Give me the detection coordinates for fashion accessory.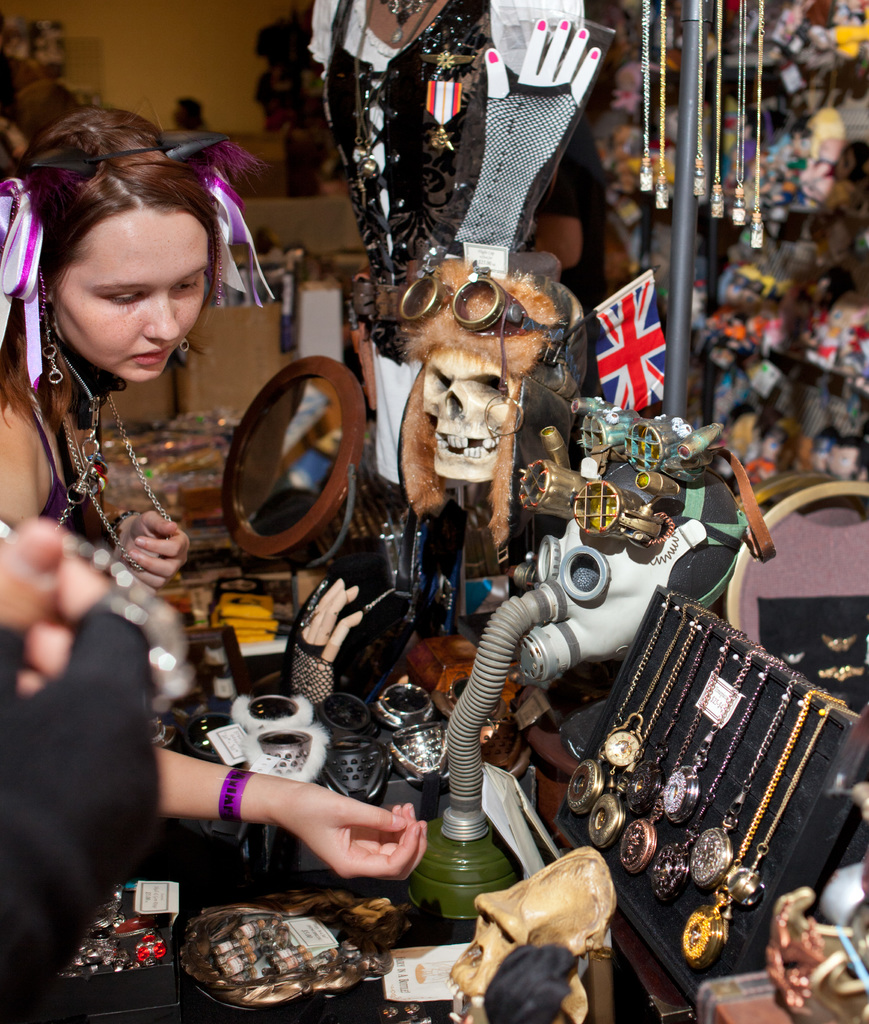
left=573, top=395, right=776, bottom=563.
